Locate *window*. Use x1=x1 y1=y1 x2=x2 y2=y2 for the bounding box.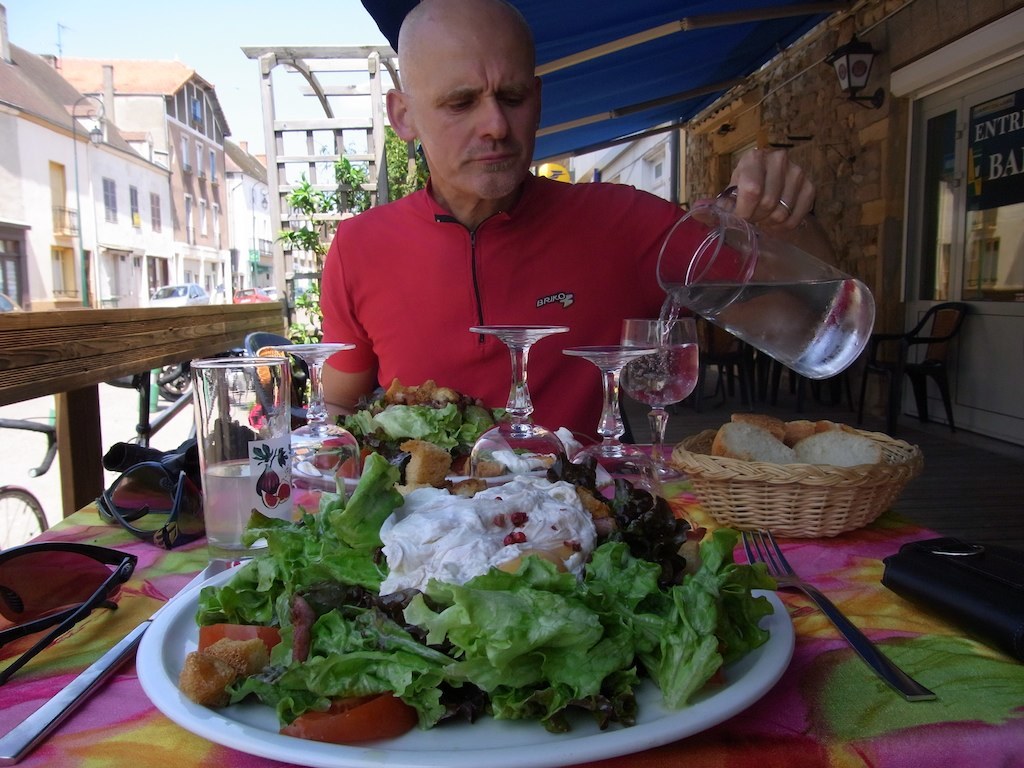
x1=102 y1=174 x2=115 y2=225.
